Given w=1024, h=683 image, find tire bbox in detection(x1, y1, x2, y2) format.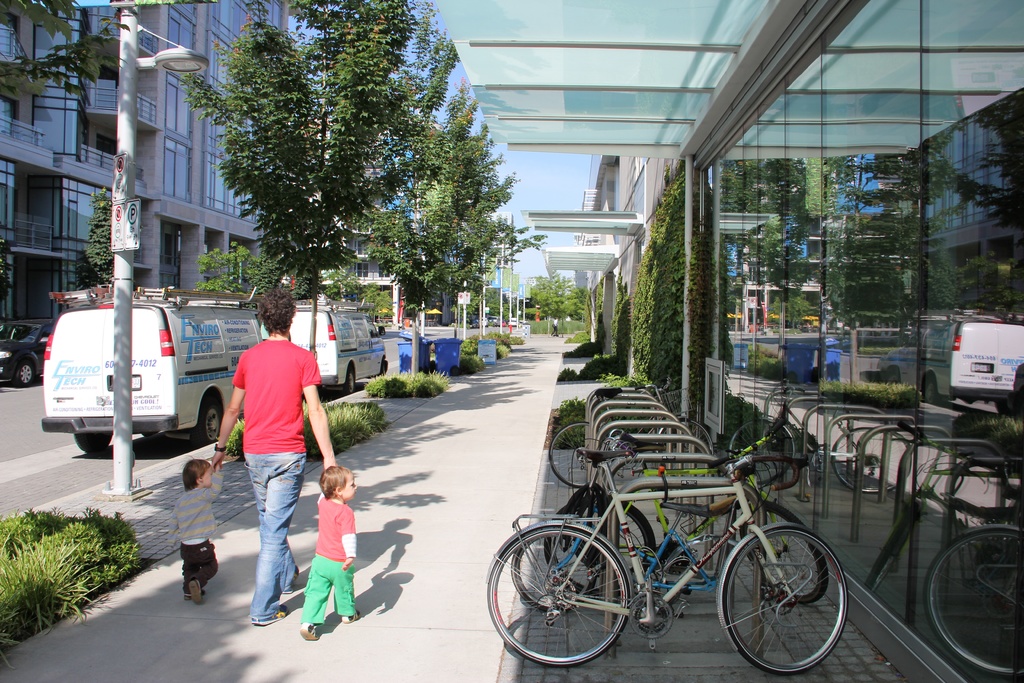
detection(548, 422, 612, 488).
